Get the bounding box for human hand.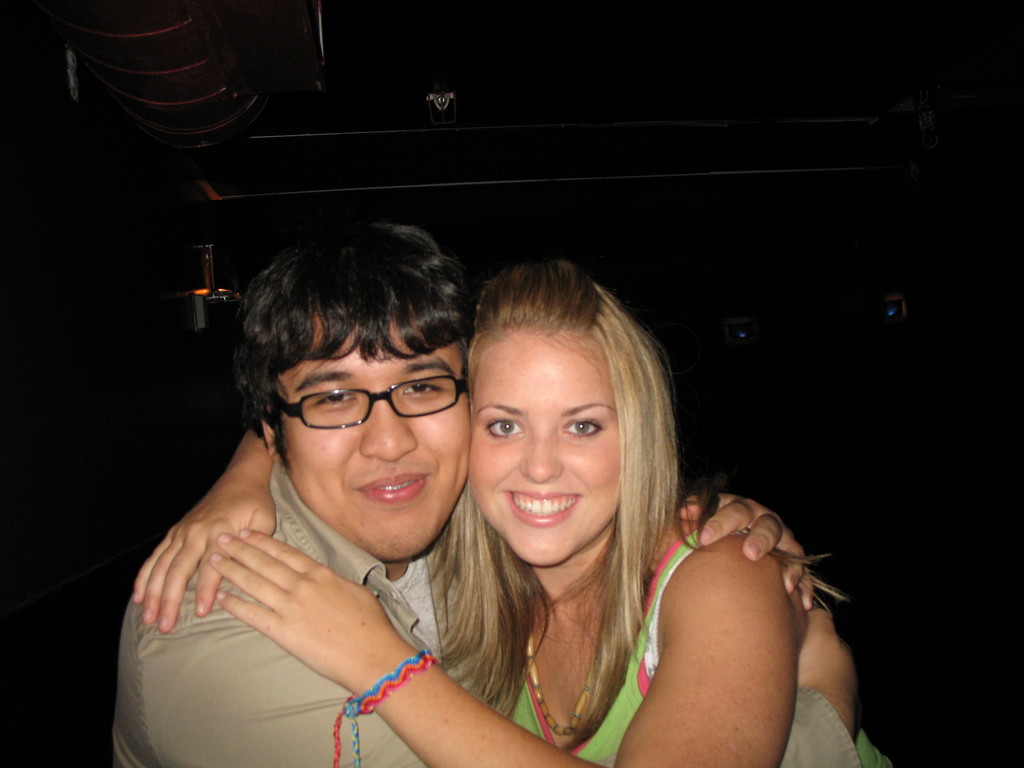
l=676, t=490, r=818, b=611.
